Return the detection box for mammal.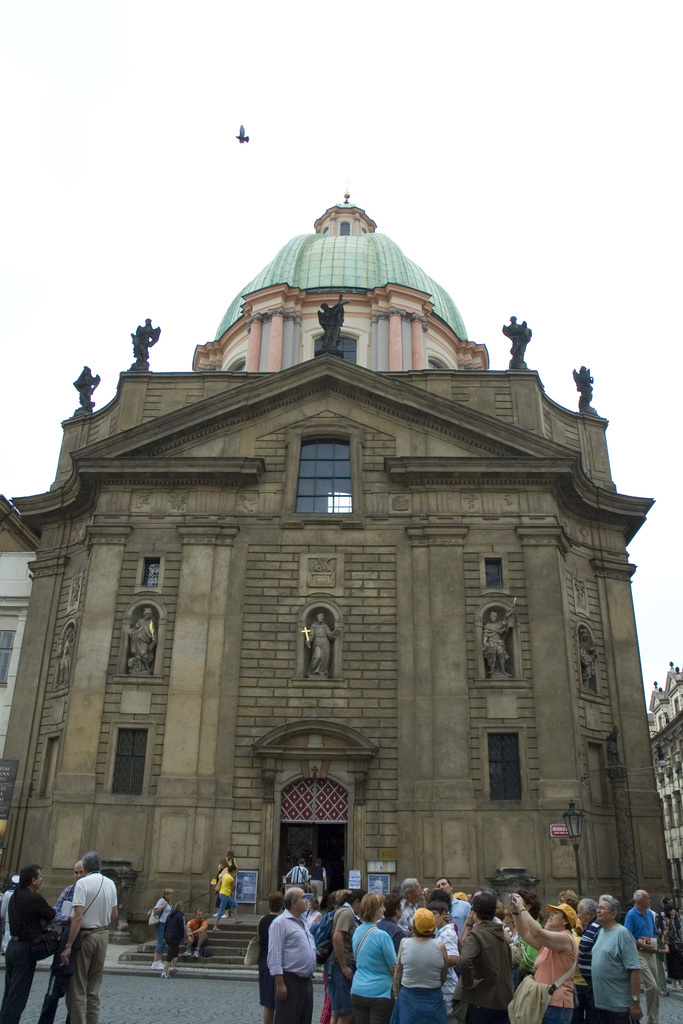
detection(502, 312, 532, 353).
